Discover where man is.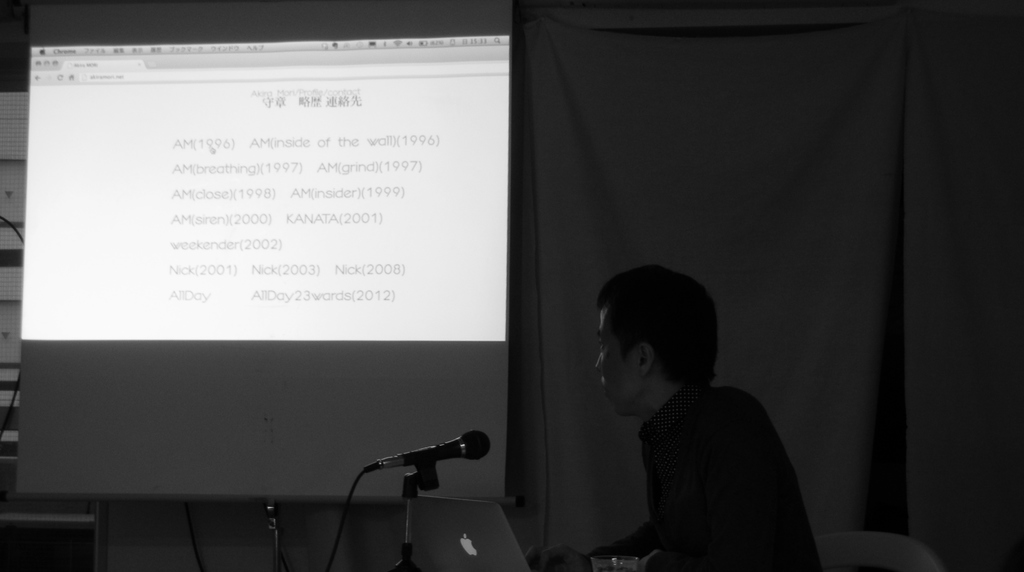
Discovered at detection(524, 263, 829, 571).
